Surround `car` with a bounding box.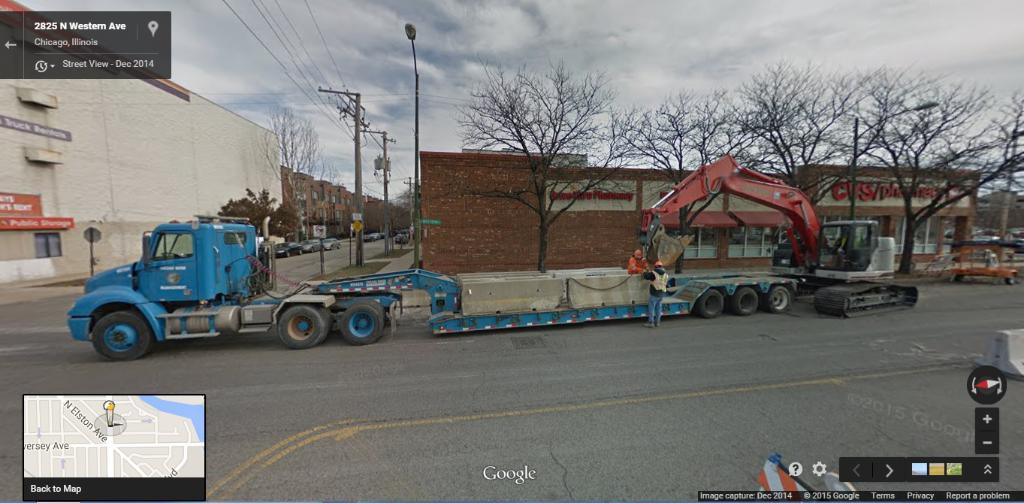
[304,238,323,253].
